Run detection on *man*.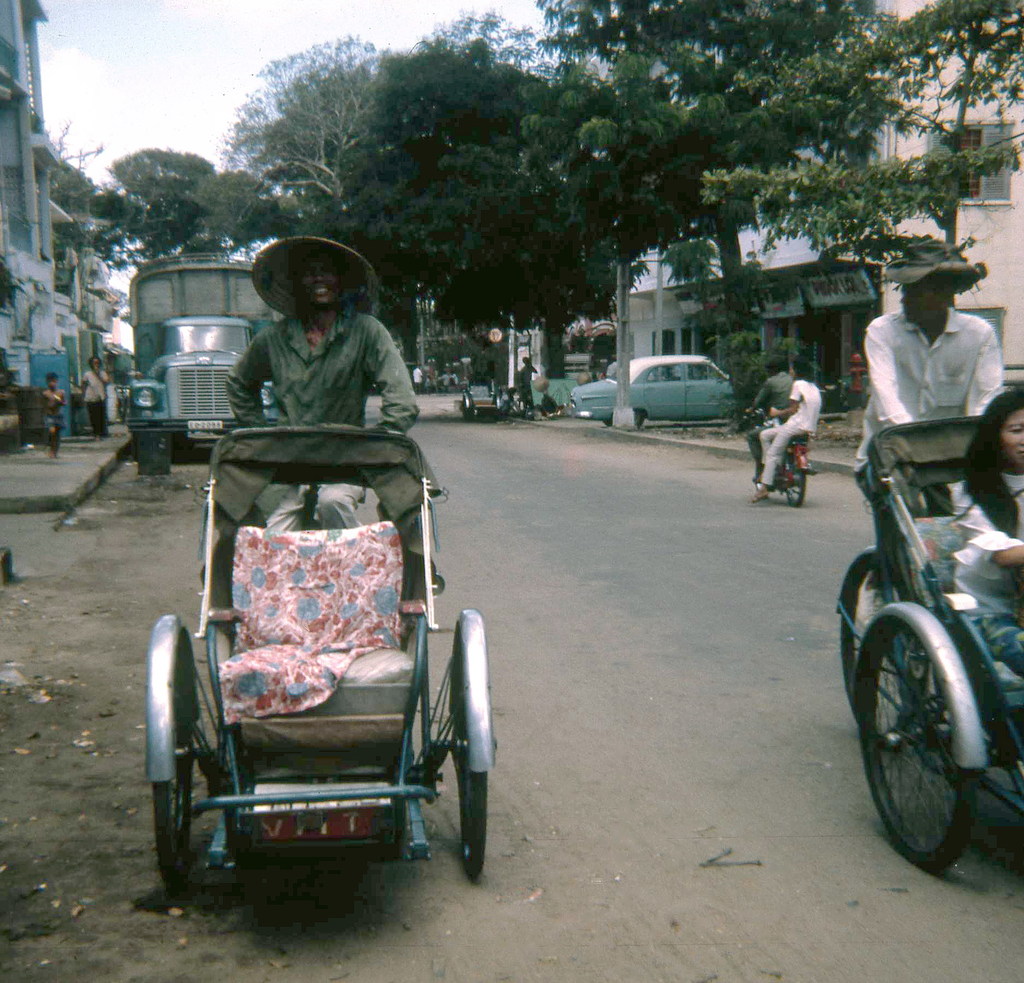
Result: [x1=221, y1=235, x2=417, y2=437].
